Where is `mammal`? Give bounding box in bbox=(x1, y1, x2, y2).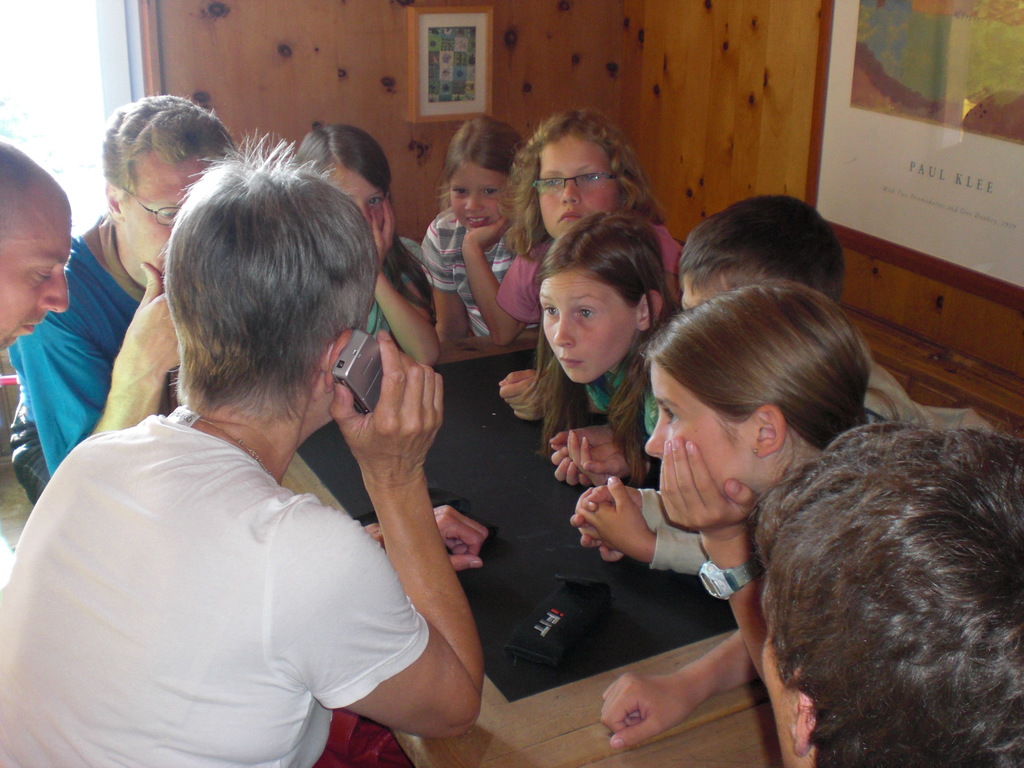
bbox=(739, 412, 1023, 767).
